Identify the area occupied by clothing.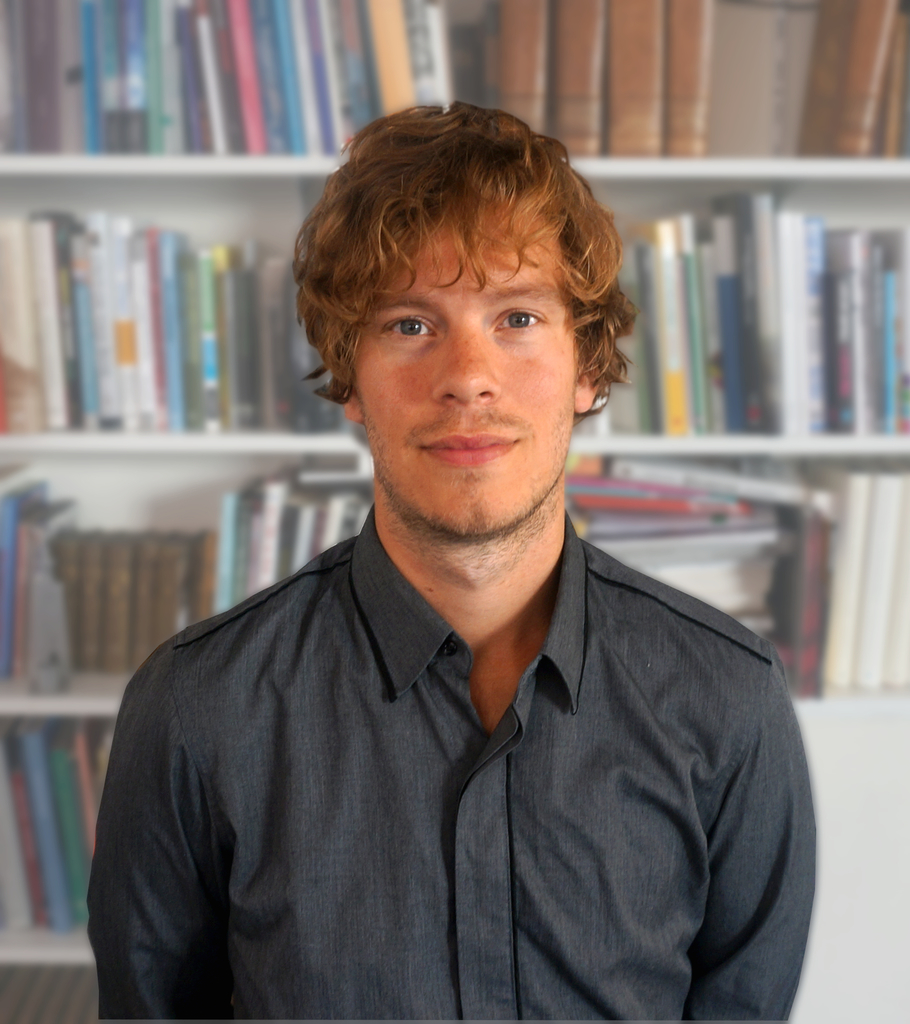
Area: detection(90, 508, 820, 1023).
